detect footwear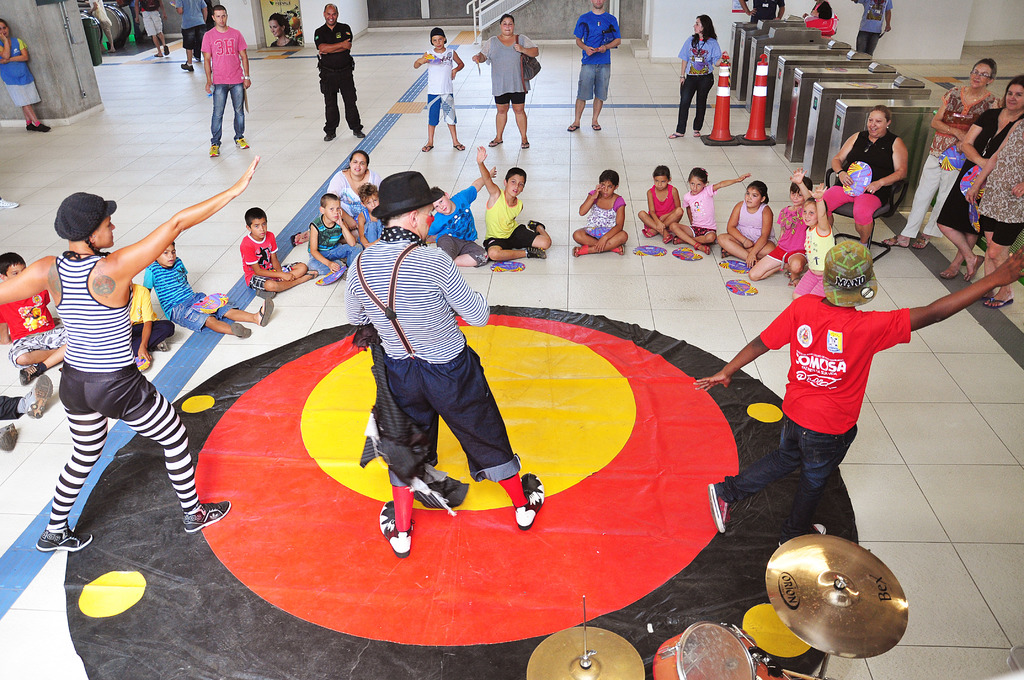
[x1=376, y1=497, x2=420, y2=558]
